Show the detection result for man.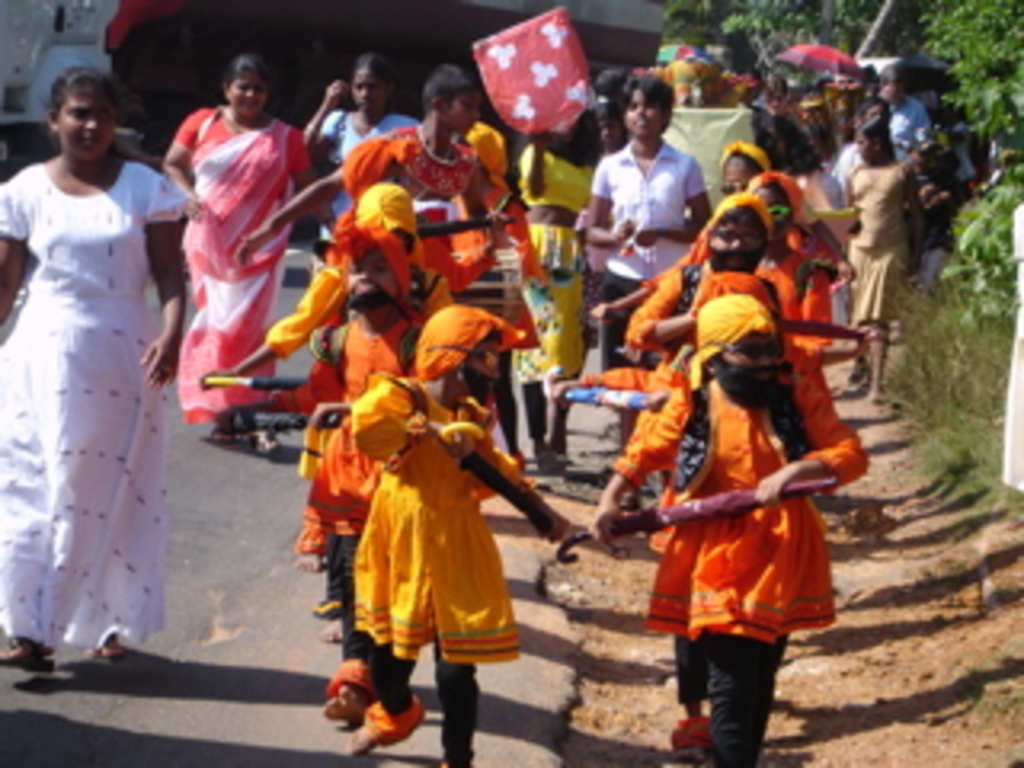
box=[874, 58, 928, 160].
